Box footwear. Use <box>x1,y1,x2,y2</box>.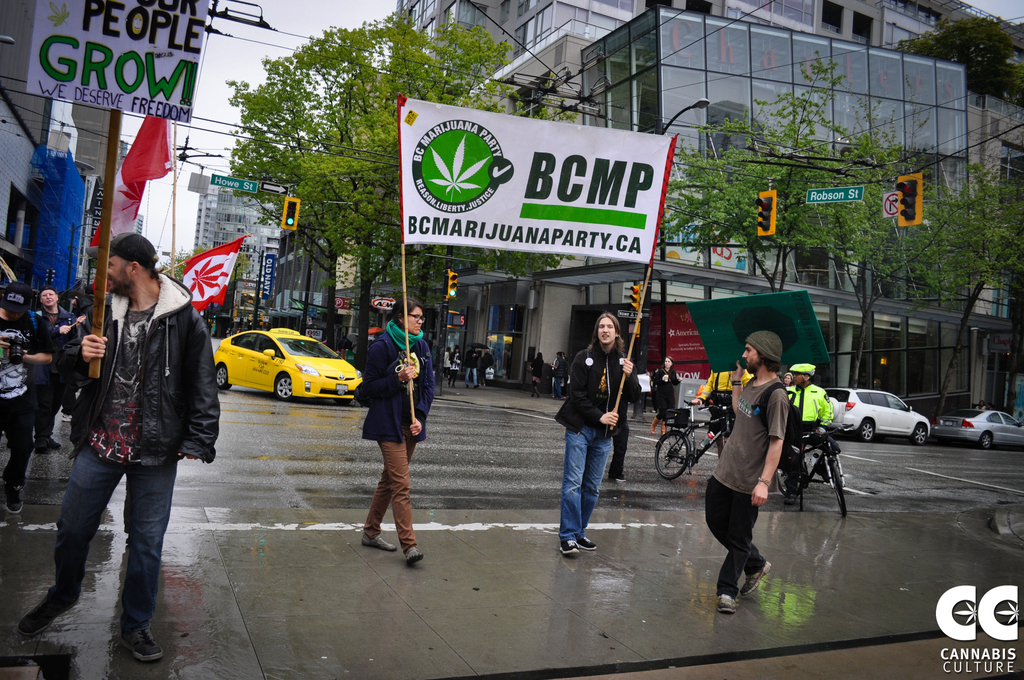
<box>740,559,774,597</box>.
